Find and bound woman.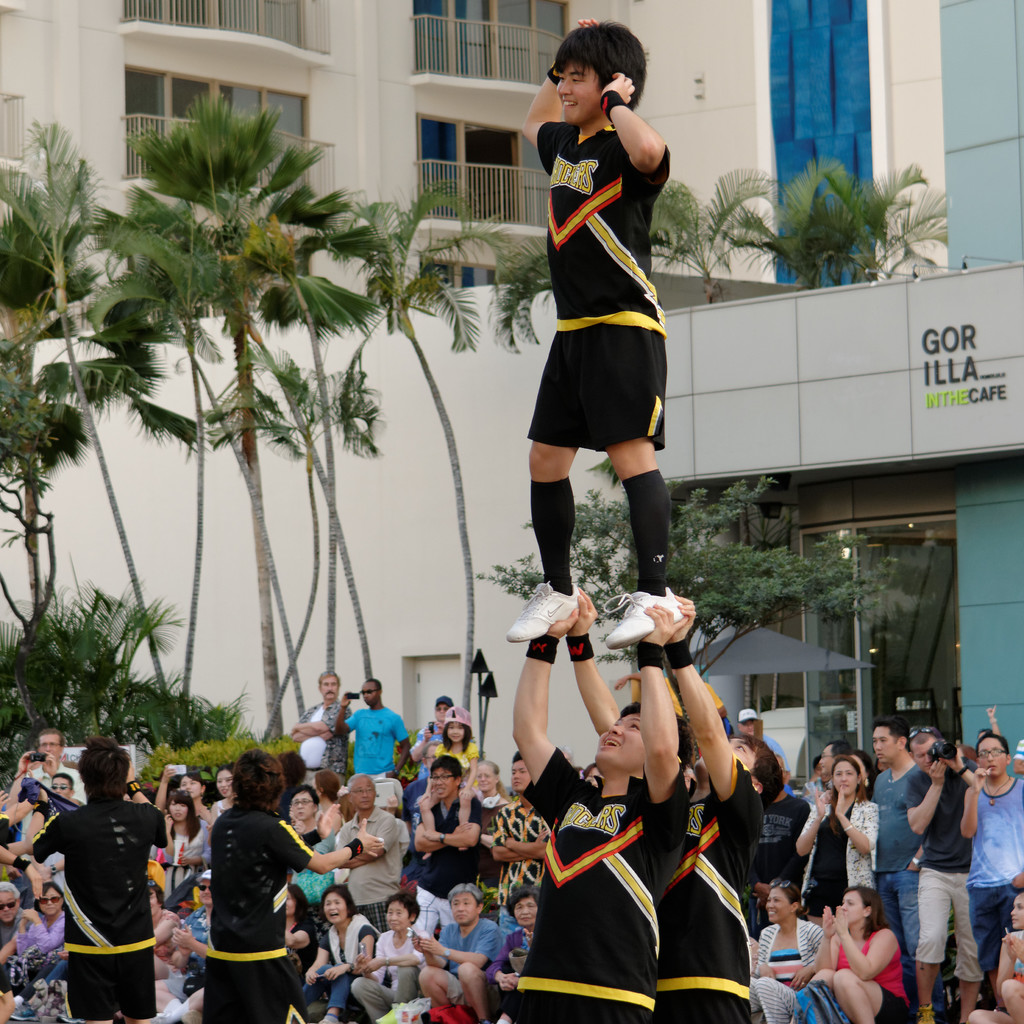
Bound: region(486, 895, 537, 1023).
